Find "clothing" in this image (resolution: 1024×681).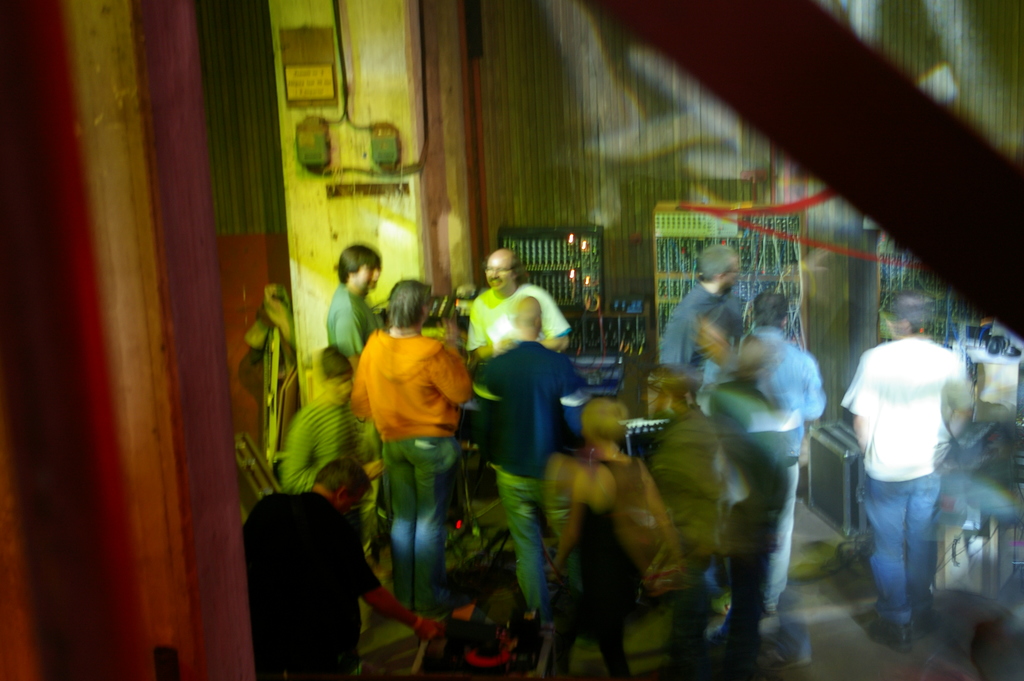
{"left": 697, "top": 327, "right": 823, "bottom": 636}.
